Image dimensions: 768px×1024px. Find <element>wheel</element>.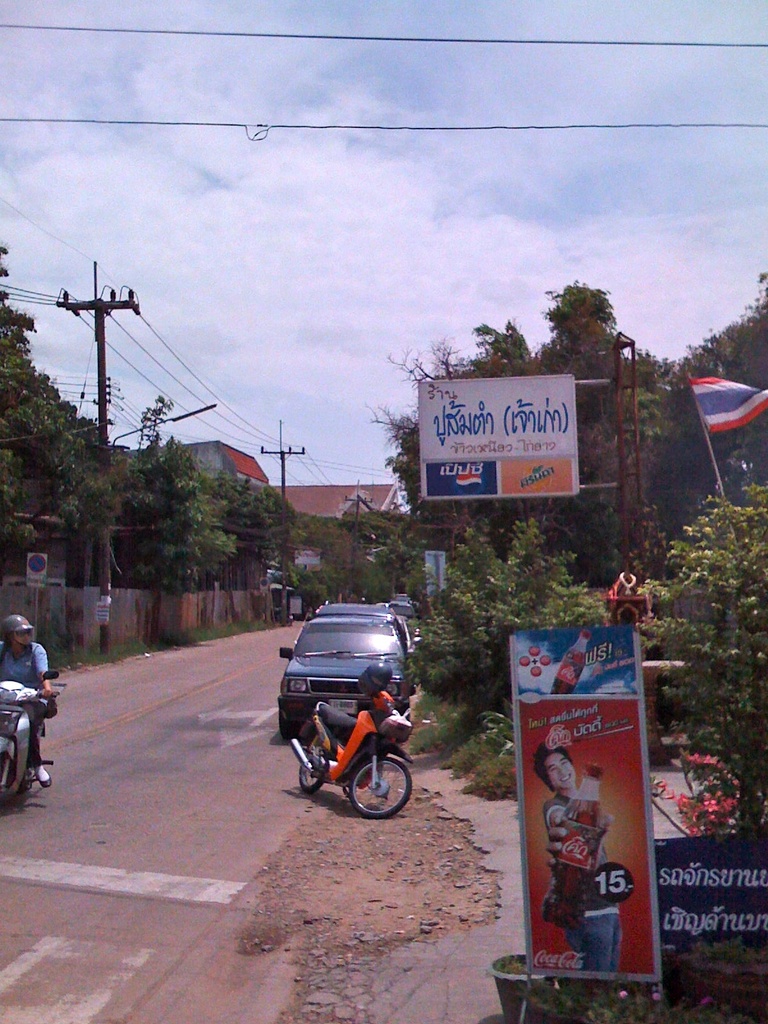
{"x1": 335, "y1": 752, "x2": 411, "y2": 822}.
